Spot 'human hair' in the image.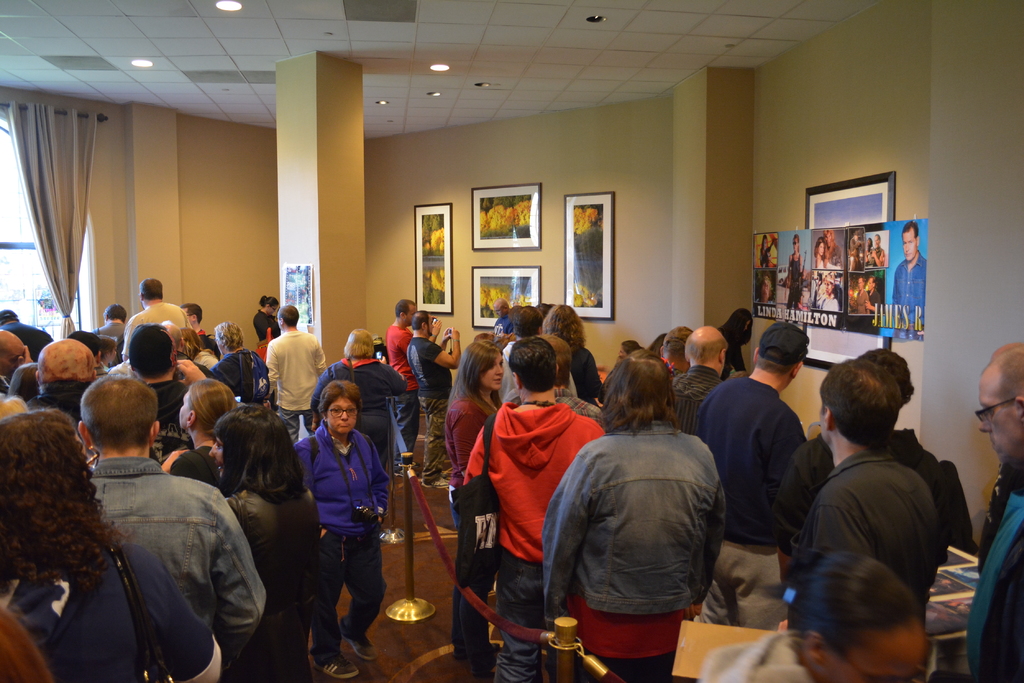
'human hair' found at 509:307:543:335.
